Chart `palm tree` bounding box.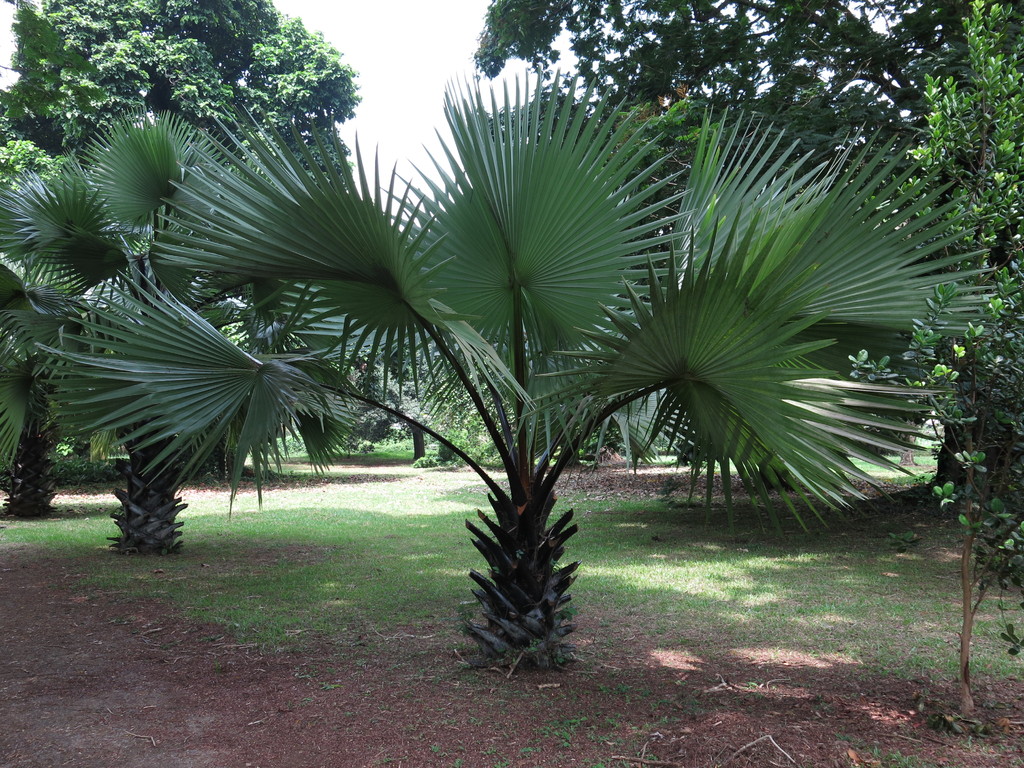
Charted: [x1=0, y1=258, x2=116, y2=520].
